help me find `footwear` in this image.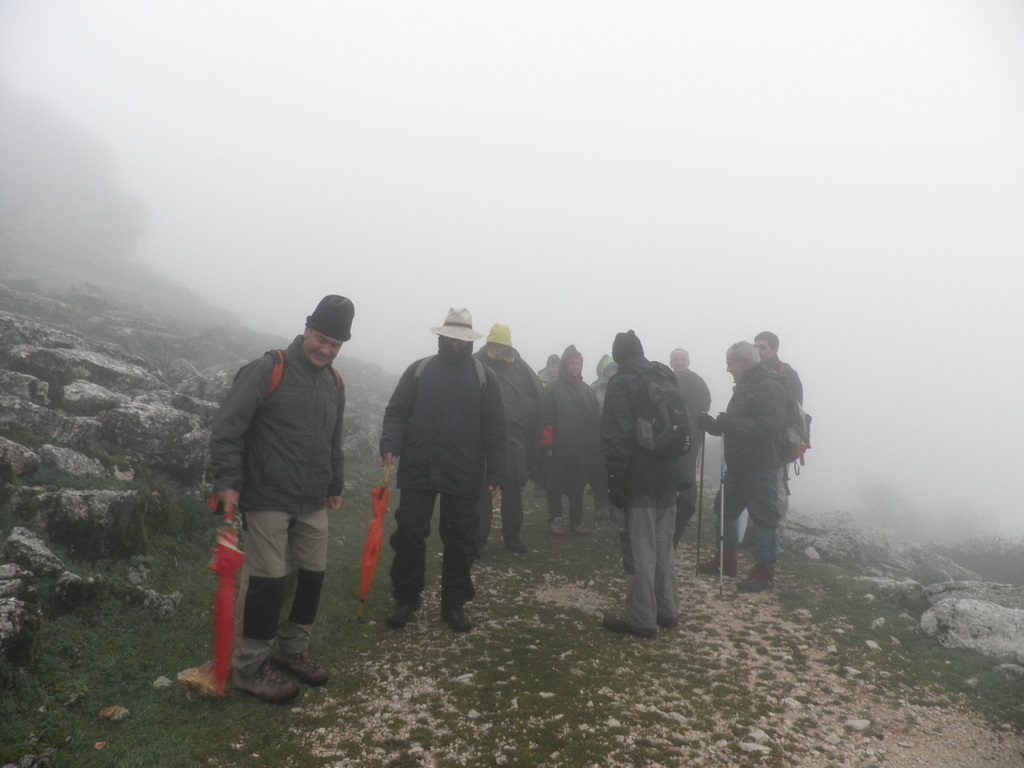
Found it: box(443, 602, 471, 630).
